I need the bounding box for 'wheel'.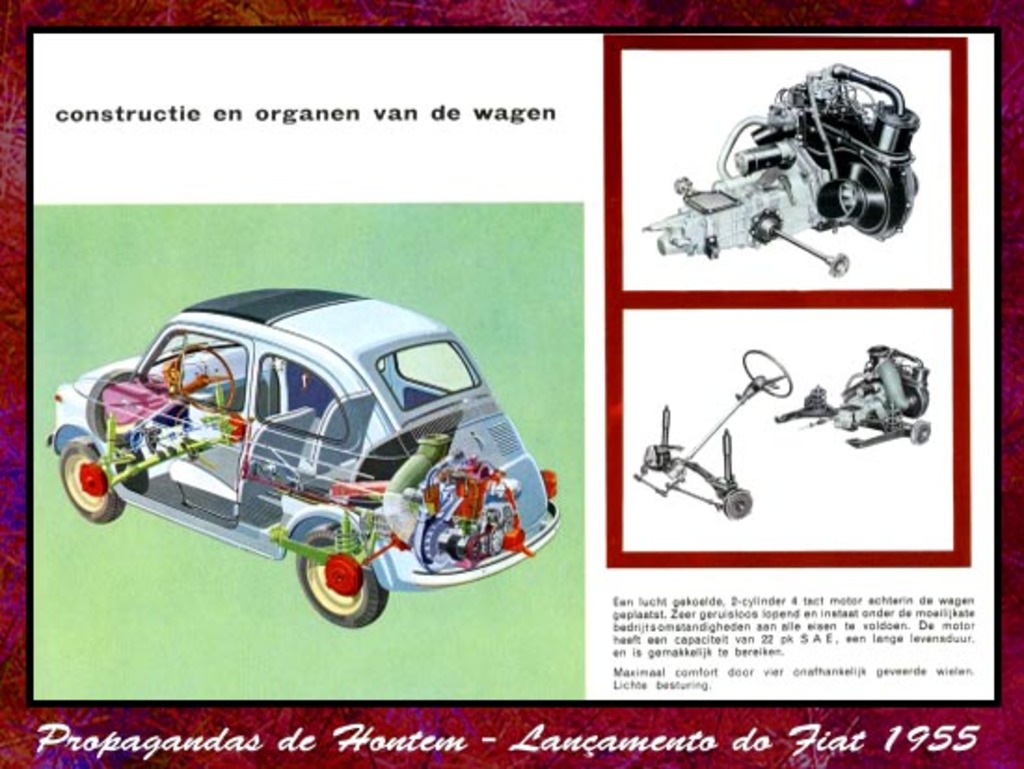
Here it is: locate(728, 344, 797, 404).
